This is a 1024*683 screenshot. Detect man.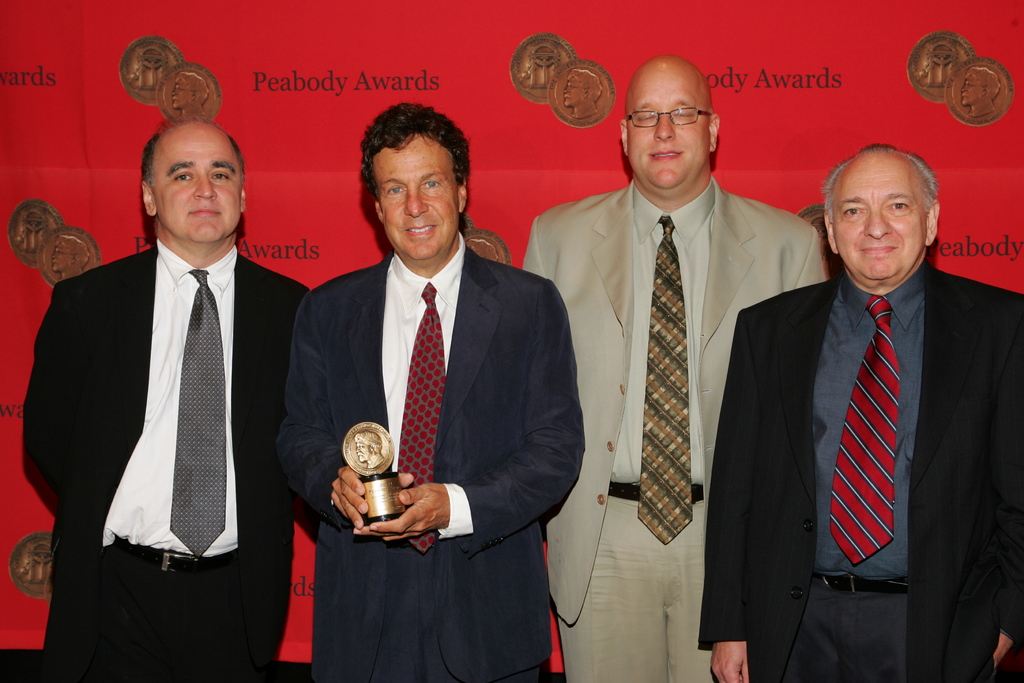
(x1=271, y1=97, x2=590, y2=682).
